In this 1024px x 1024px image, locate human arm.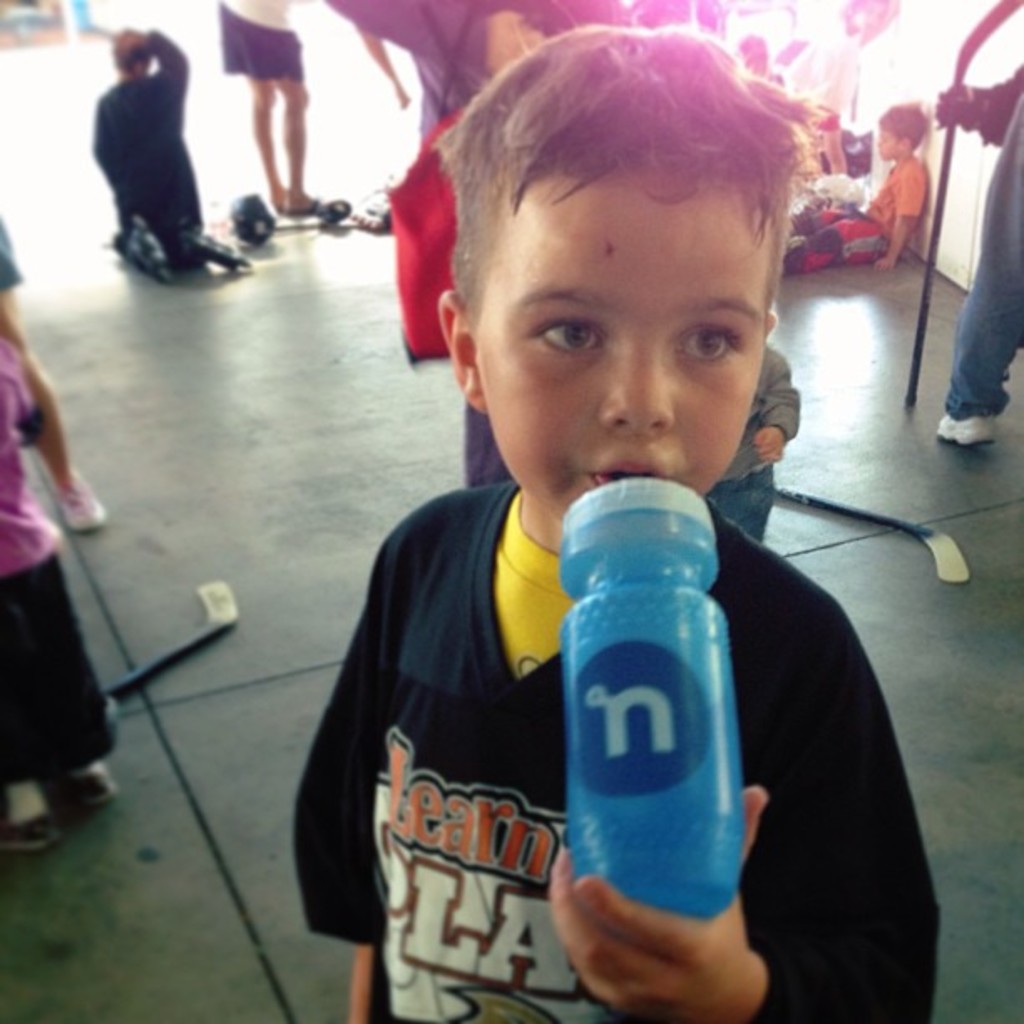
Bounding box: detection(141, 22, 192, 104).
